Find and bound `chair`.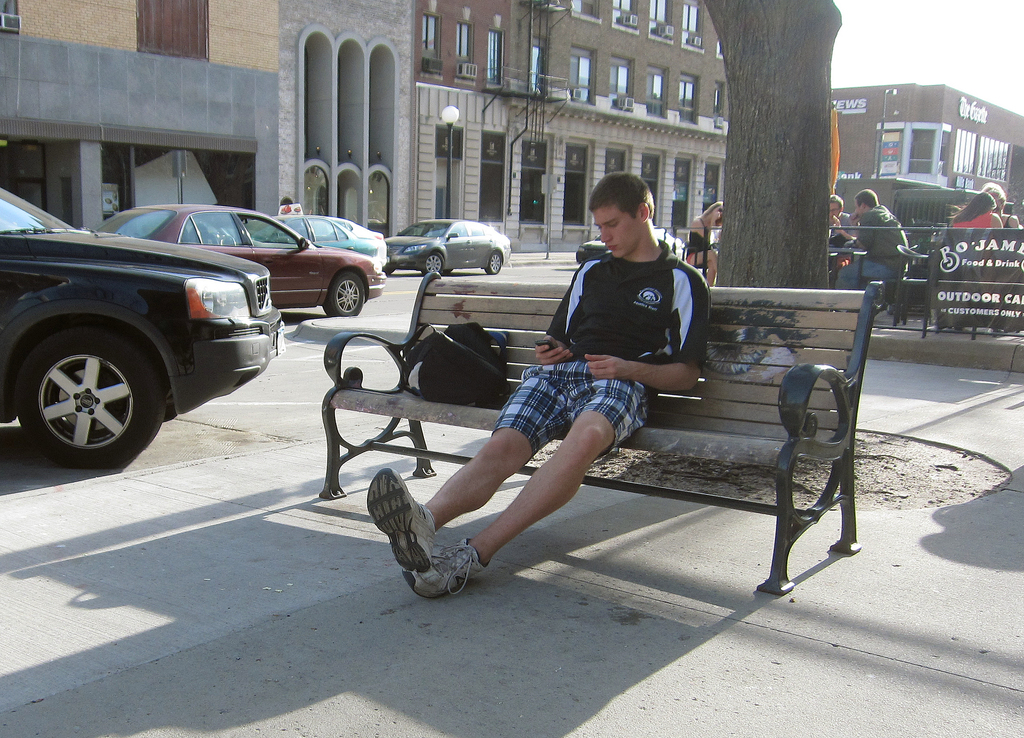
Bound: 892/243/932/328.
